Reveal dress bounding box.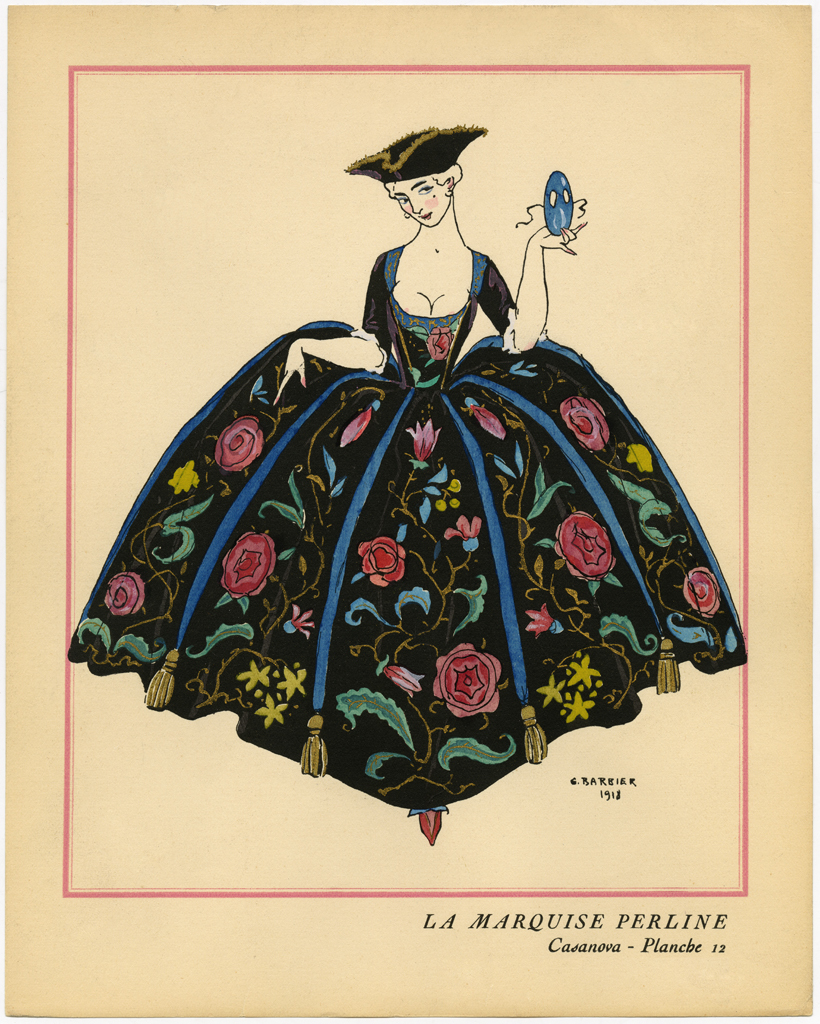
Revealed: x1=65, y1=242, x2=748, y2=807.
